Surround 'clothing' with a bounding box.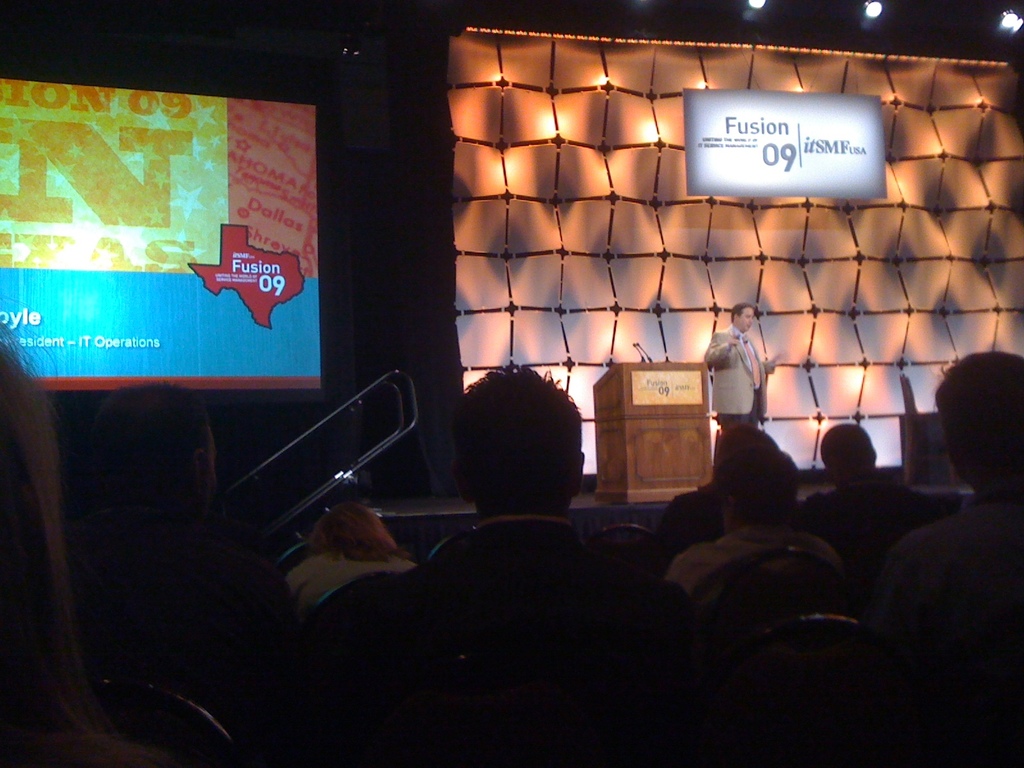
region(268, 426, 695, 755).
